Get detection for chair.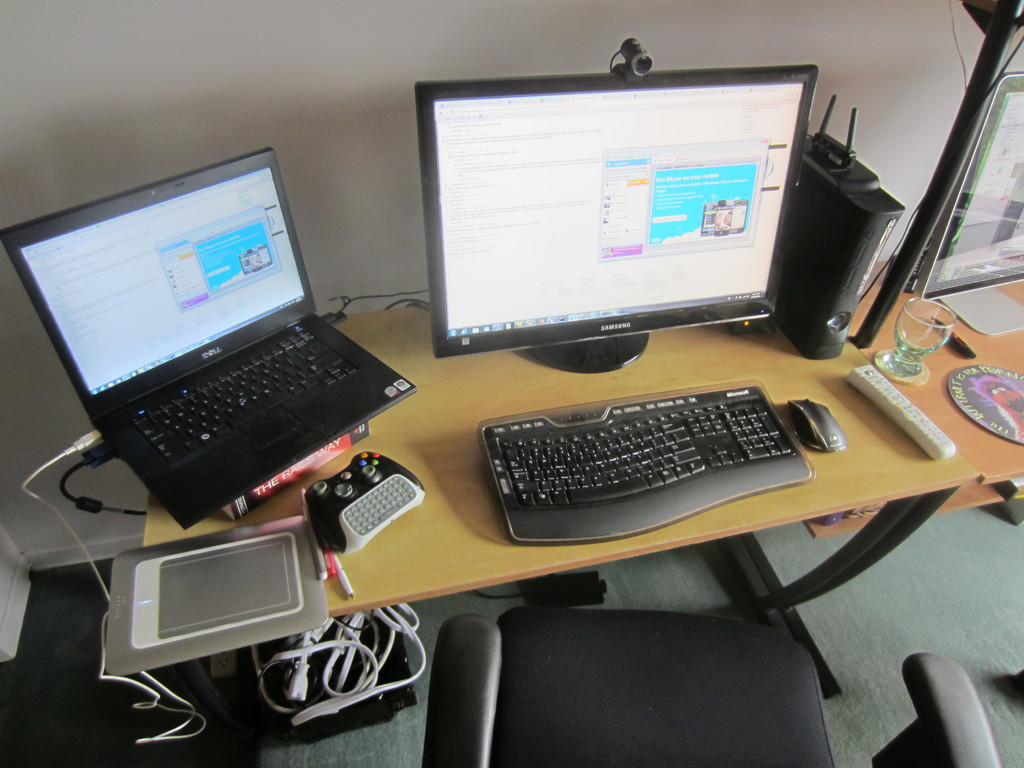
Detection: [x1=419, y1=605, x2=1002, y2=767].
